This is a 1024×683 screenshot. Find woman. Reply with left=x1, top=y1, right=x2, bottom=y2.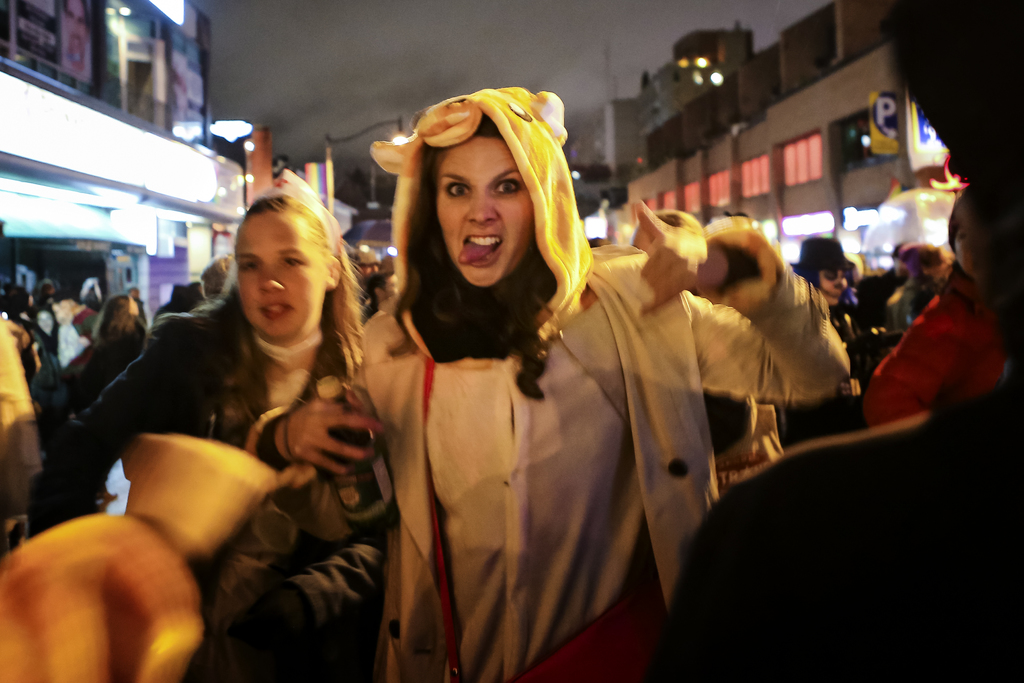
left=25, top=165, right=396, bottom=682.
